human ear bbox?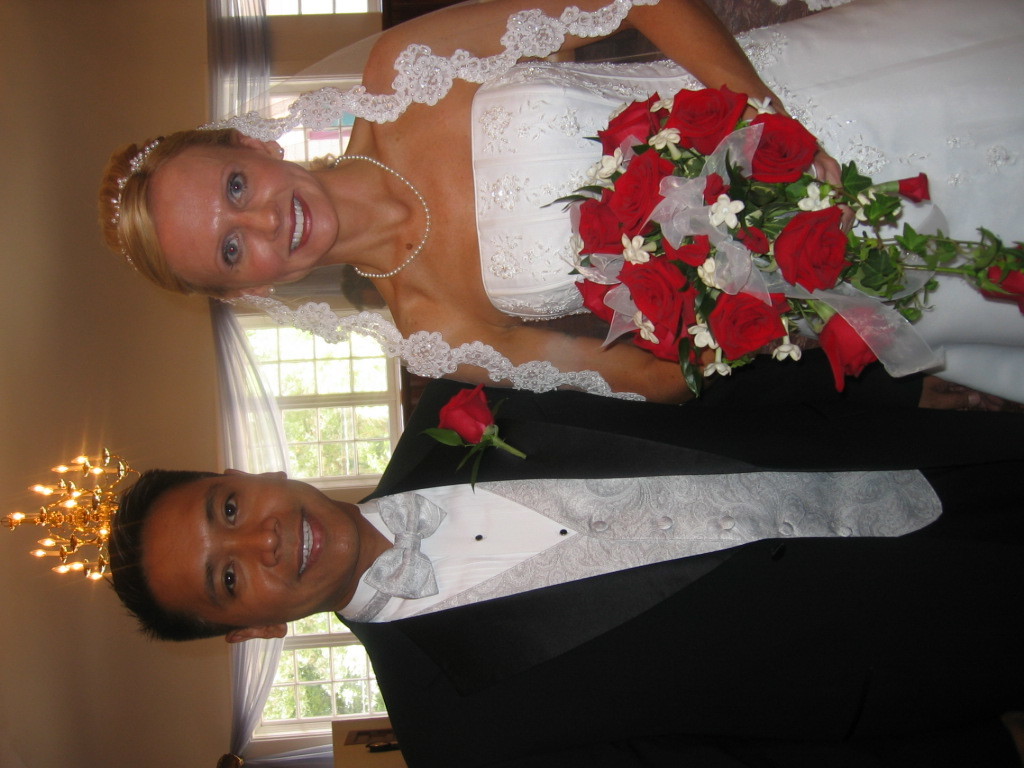
[225, 627, 288, 643]
